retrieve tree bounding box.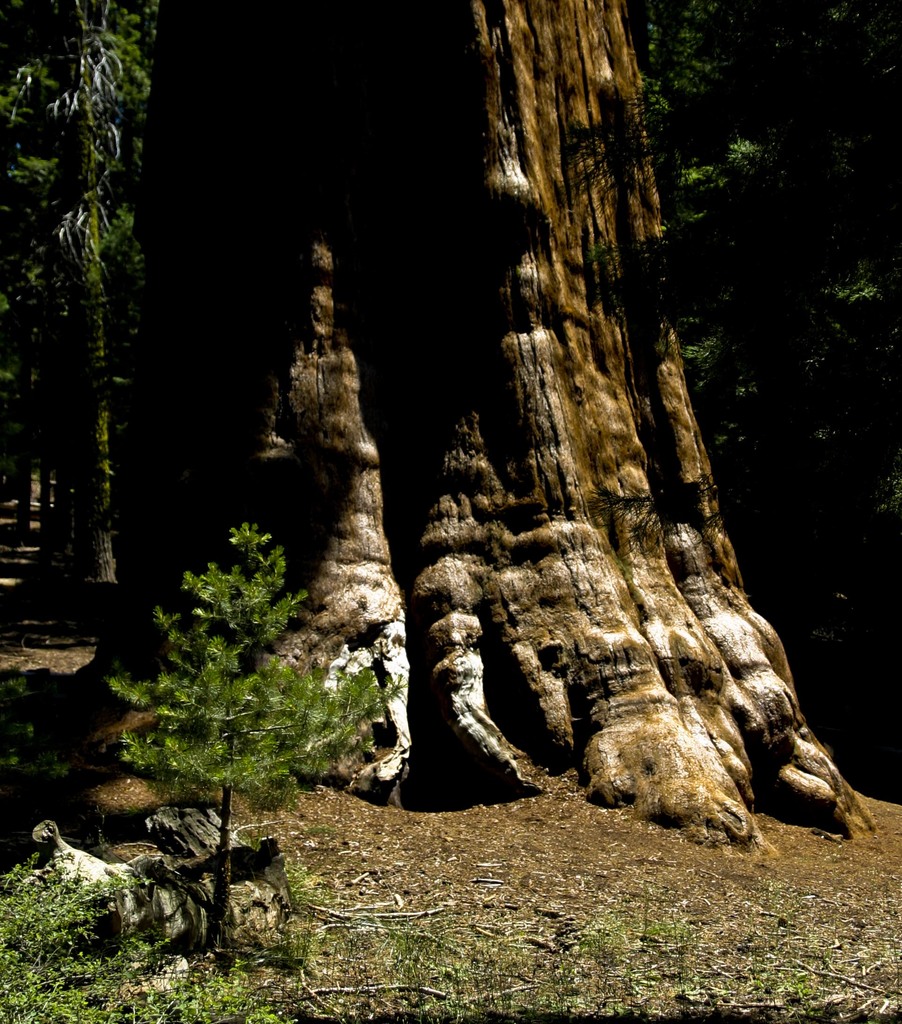
Bounding box: (left=0, top=0, right=152, bottom=628).
